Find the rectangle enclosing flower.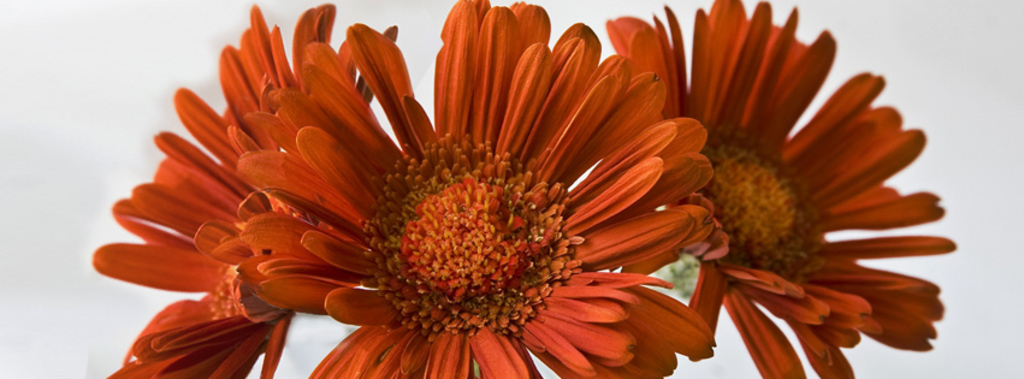
BBox(91, 0, 399, 378).
